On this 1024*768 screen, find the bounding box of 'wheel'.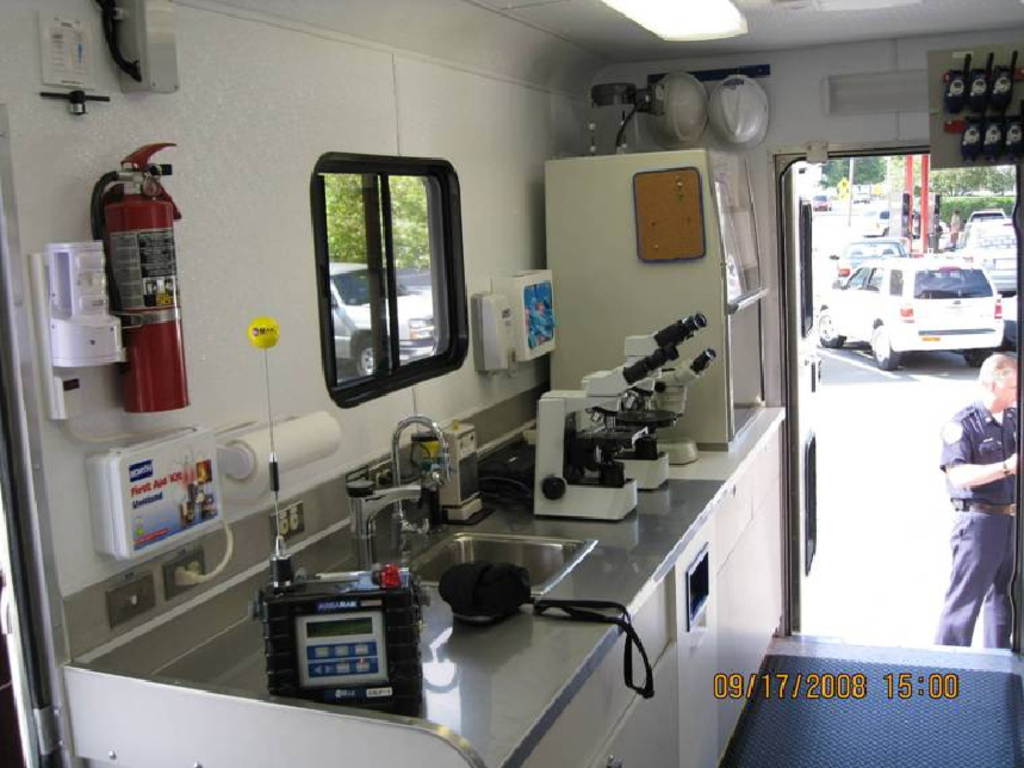
Bounding box: region(817, 310, 842, 349).
